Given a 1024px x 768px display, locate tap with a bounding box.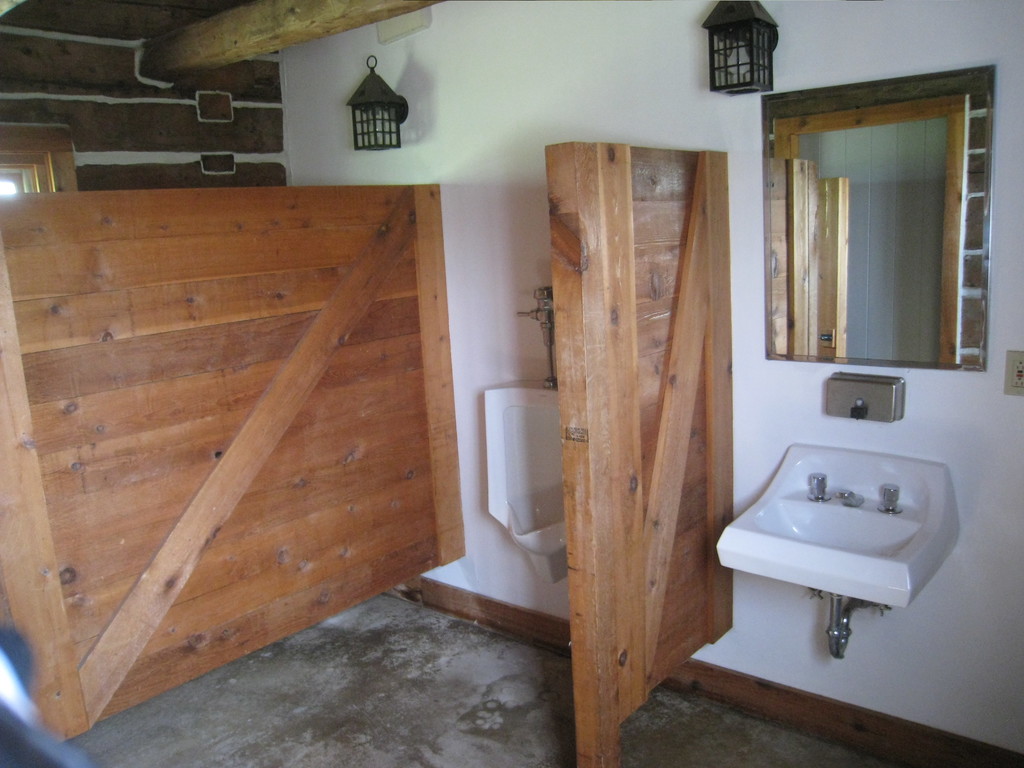
Located: l=834, t=486, r=866, b=507.
